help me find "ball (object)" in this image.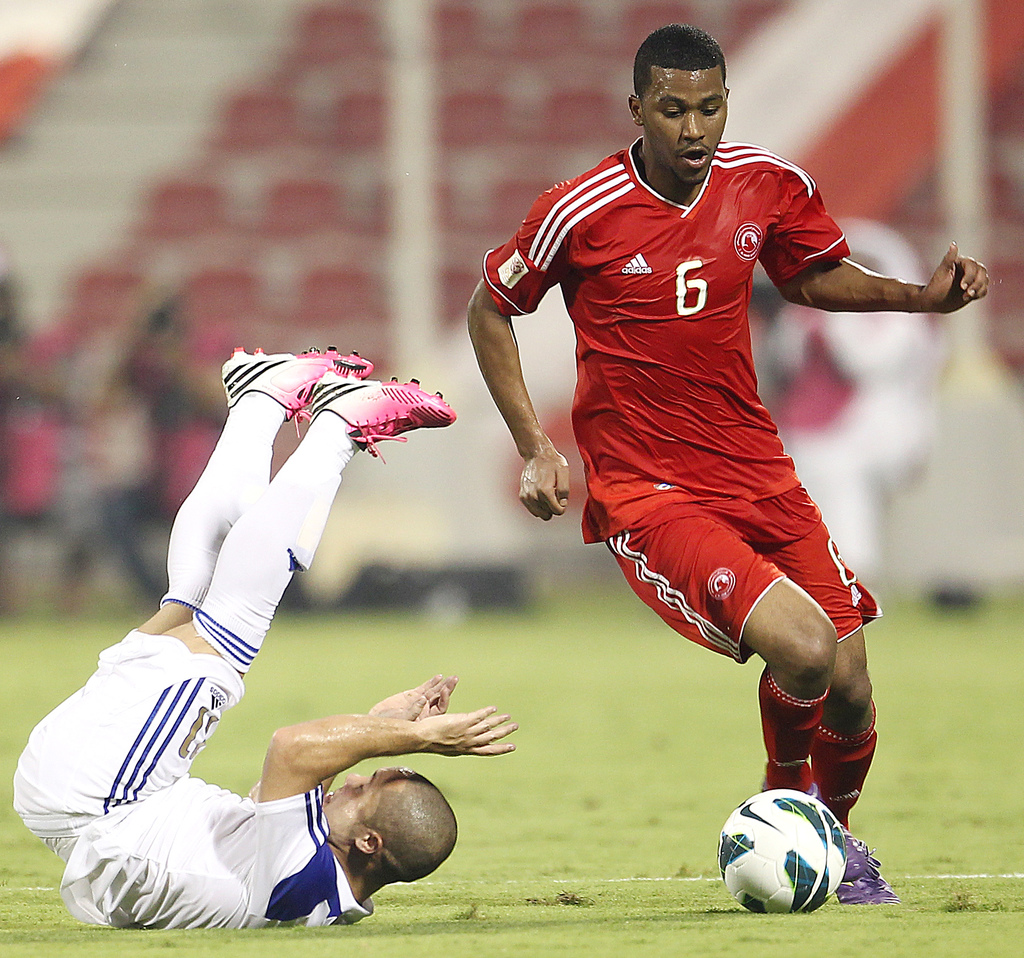
Found it: region(717, 789, 843, 915).
